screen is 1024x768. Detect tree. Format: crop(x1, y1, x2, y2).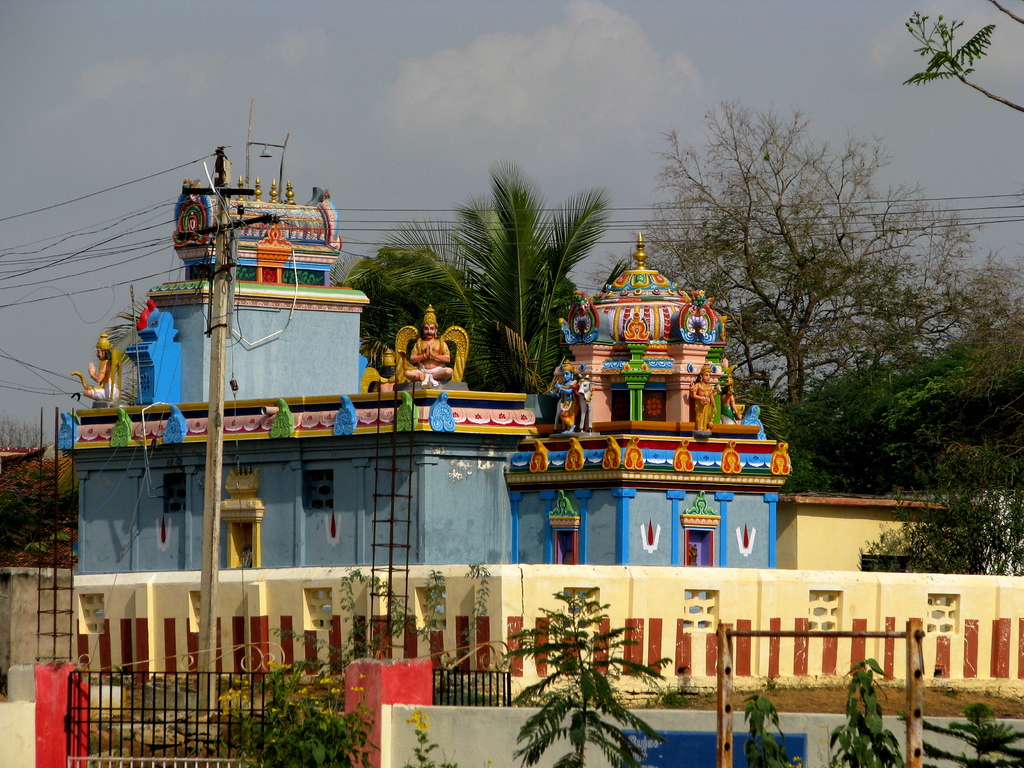
crop(899, 0, 1023, 115).
